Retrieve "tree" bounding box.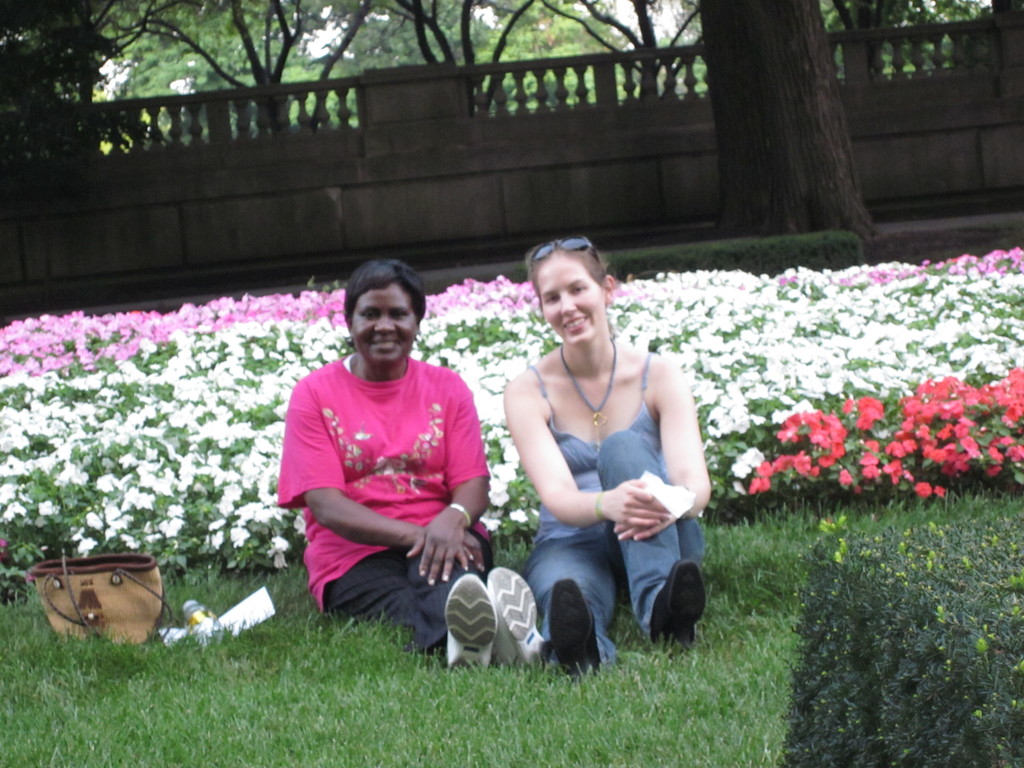
Bounding box: [x1=535, y1=0, x2=701, y2=97].
